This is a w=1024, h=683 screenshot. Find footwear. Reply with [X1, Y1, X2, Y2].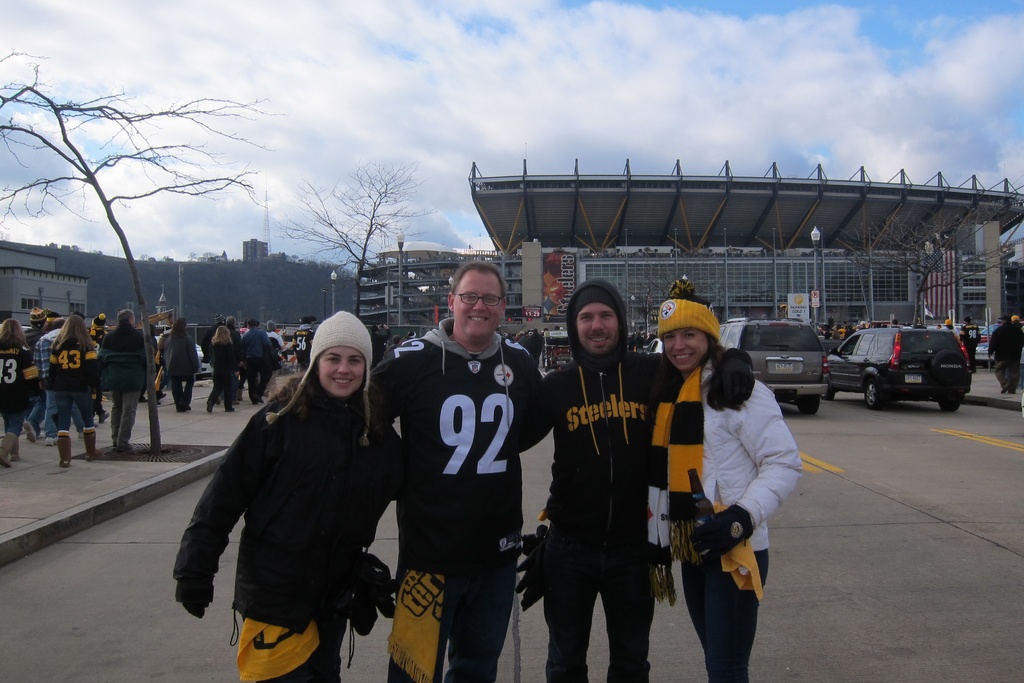
[100, 409, 113, 421].
